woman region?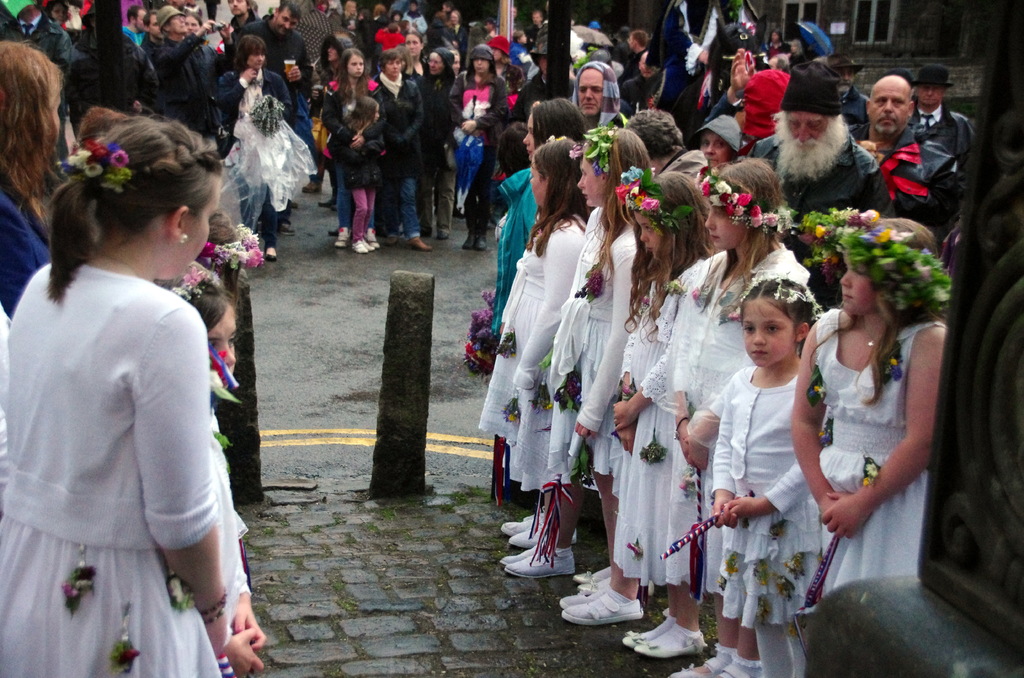
detection(429, 49, 455, 238)
